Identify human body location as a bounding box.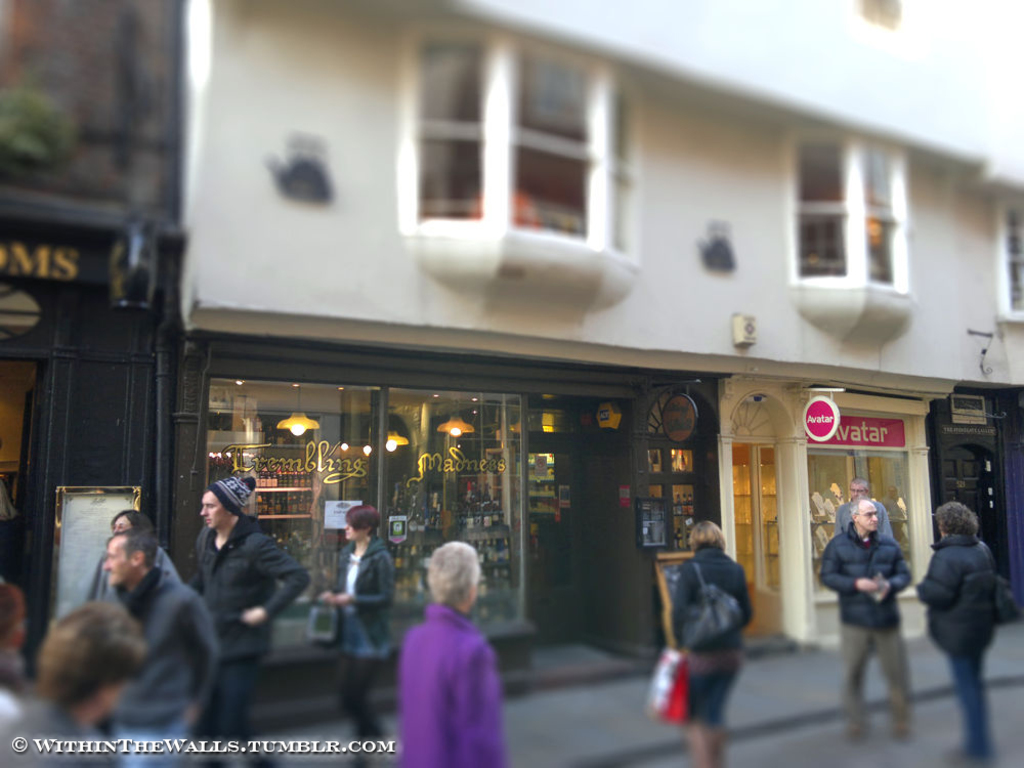
bbox(98, 524, 219, 767).
